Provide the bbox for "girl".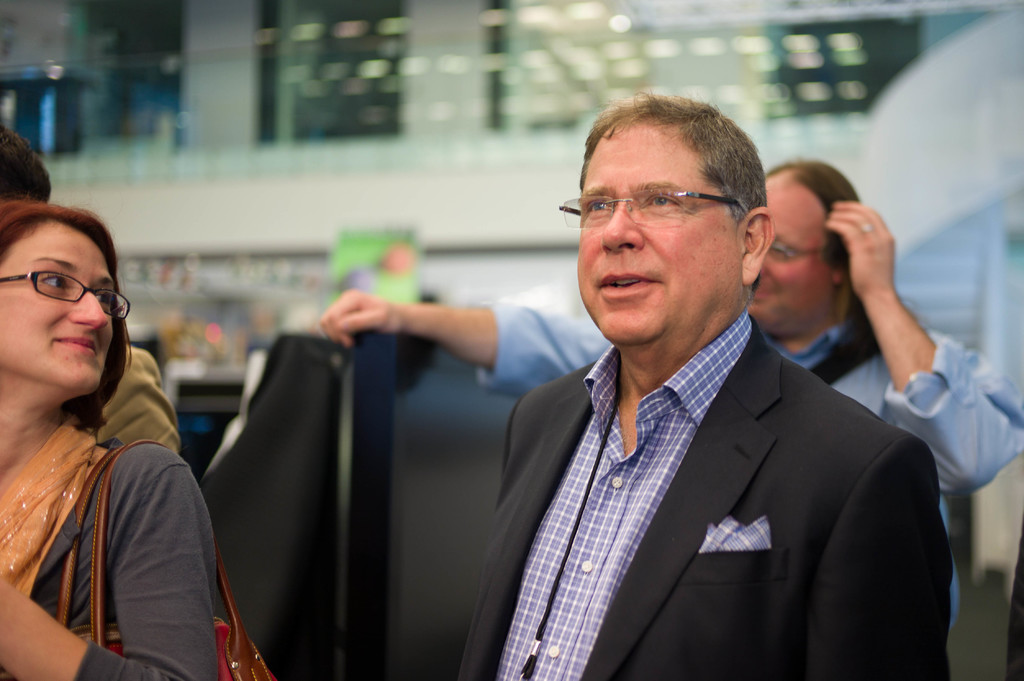
[0, 197, 218, 680].
